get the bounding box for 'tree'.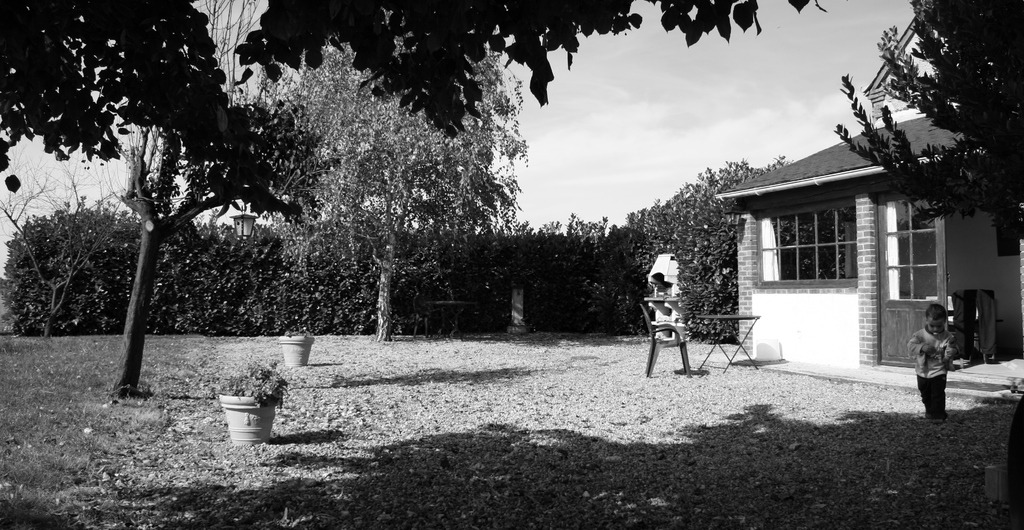
bbox=(109, 0, 282, 406).
